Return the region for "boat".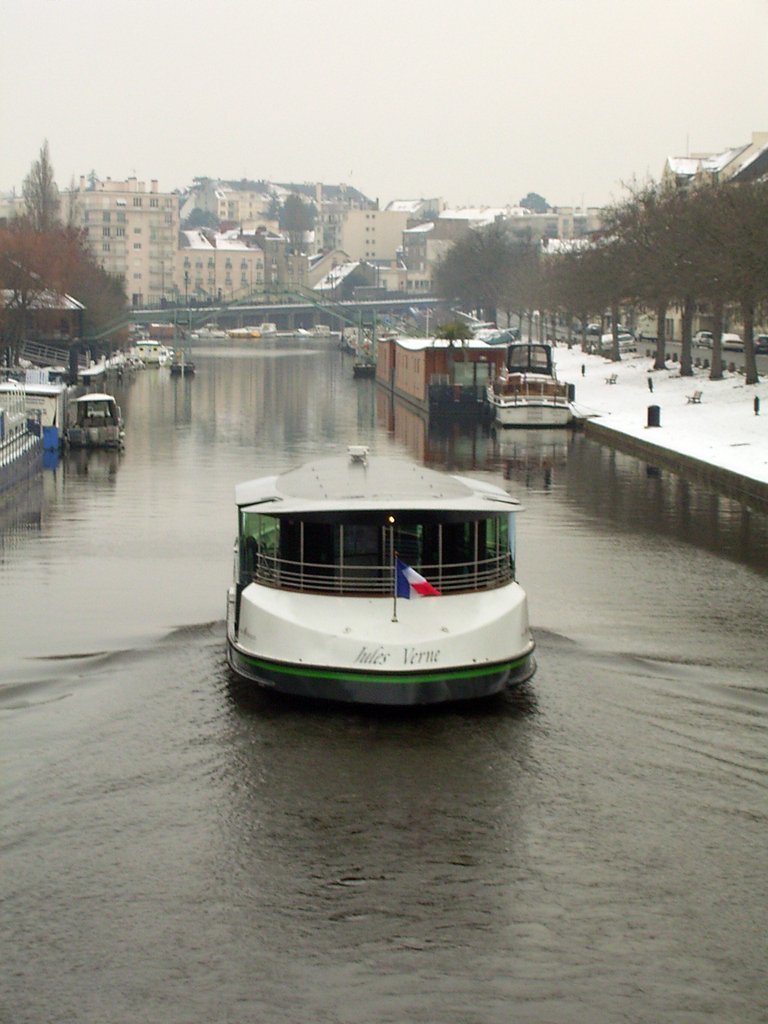
(left=487, top=337, right=574, bottom=433).
